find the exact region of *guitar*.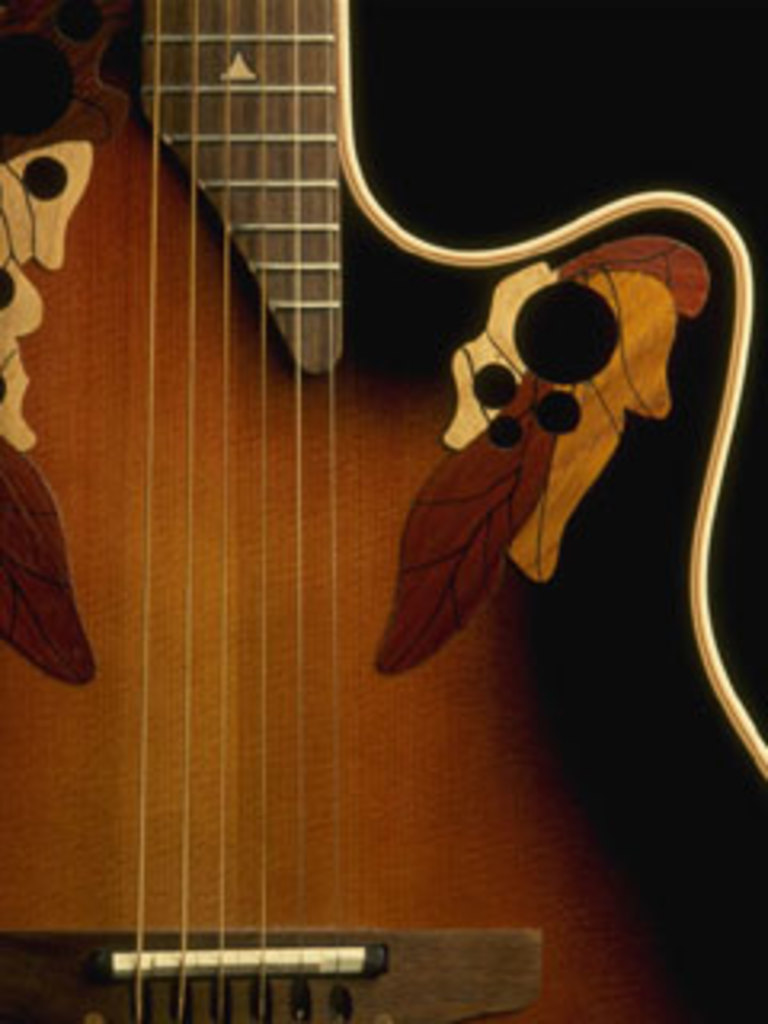
Exact region: bbox=[0, 0, 765, 1021].
